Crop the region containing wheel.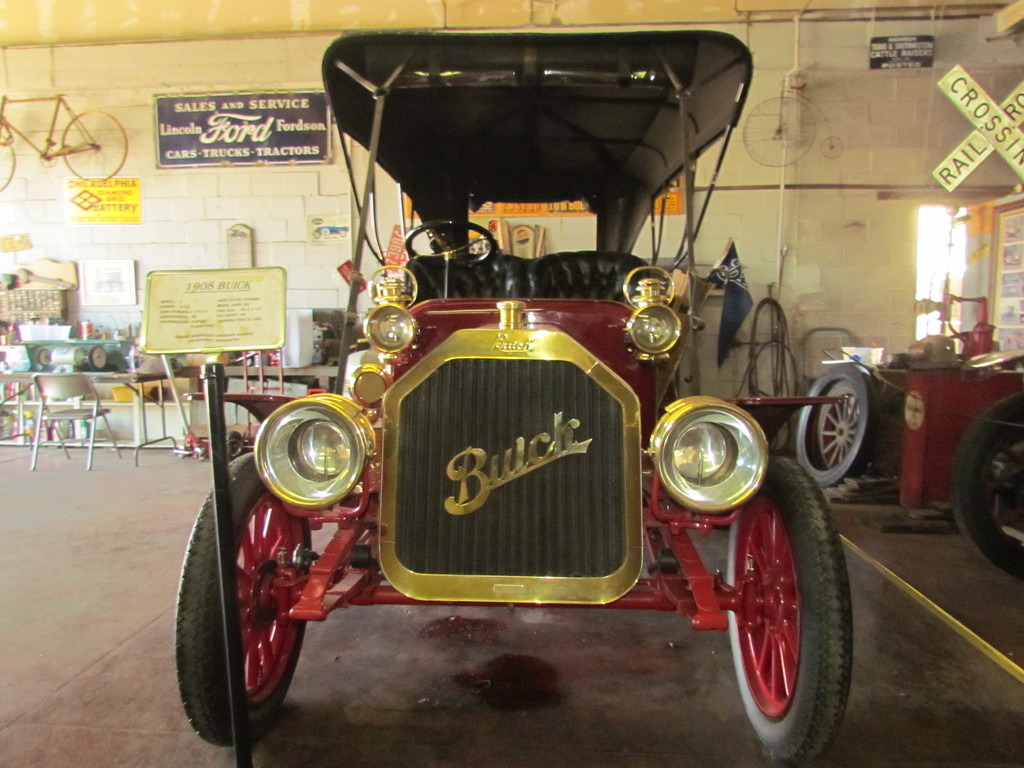
Crop region: (x1=0, y1=133, x2=15, y2=195).
